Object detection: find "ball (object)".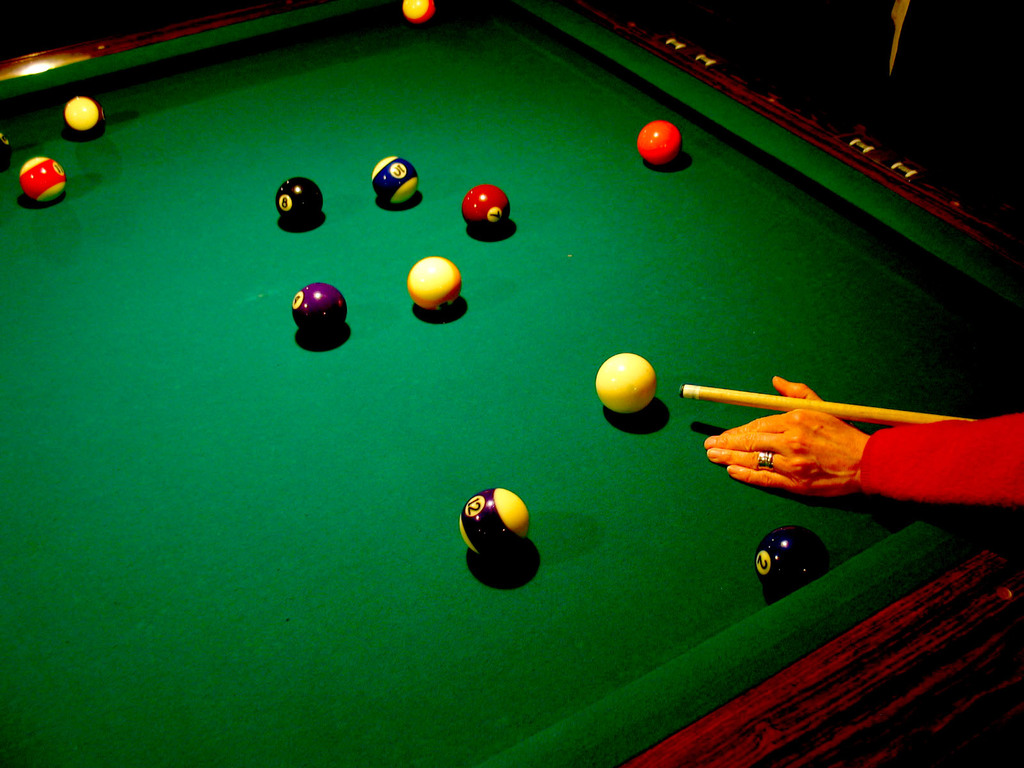
x1=406 y1=259 x2=458 y2=311.
